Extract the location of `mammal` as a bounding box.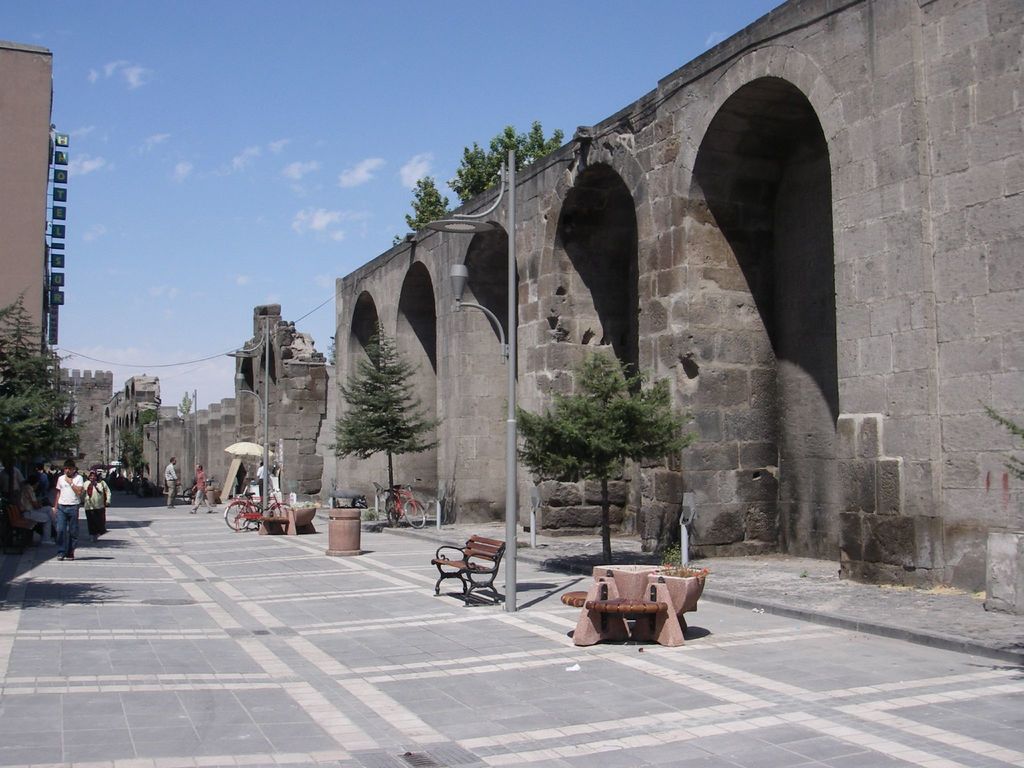
x1=20 y1=474 x2=58 y2=537.
